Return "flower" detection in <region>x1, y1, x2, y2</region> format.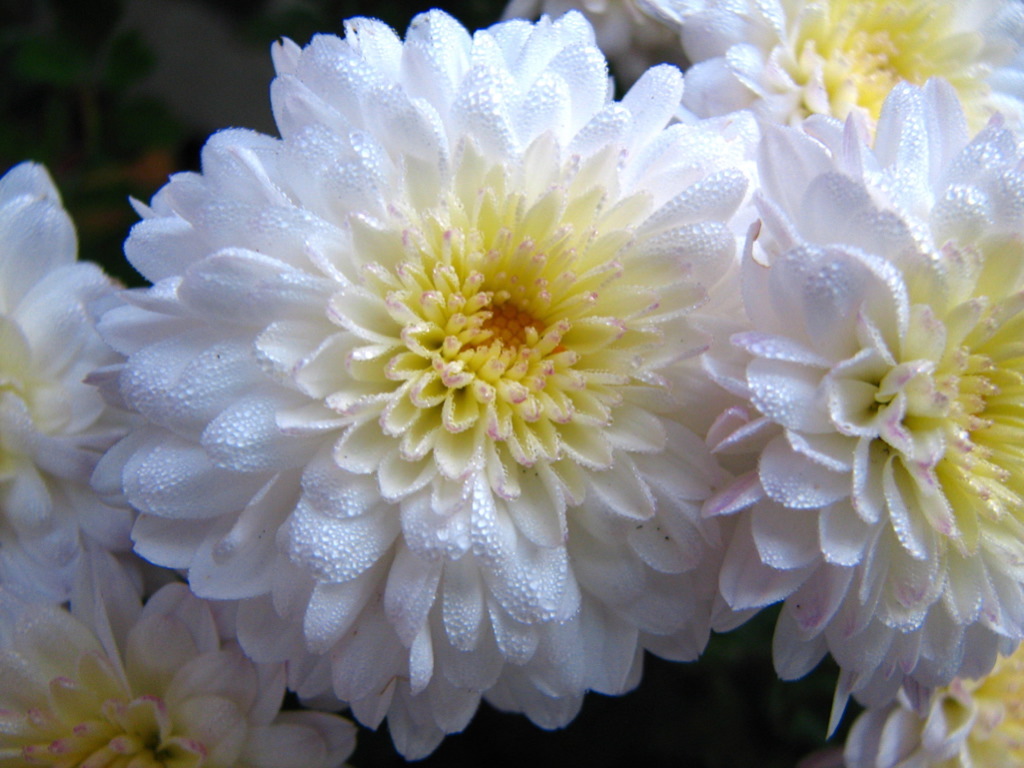
<region>23, 17, 964, 766</region>.
